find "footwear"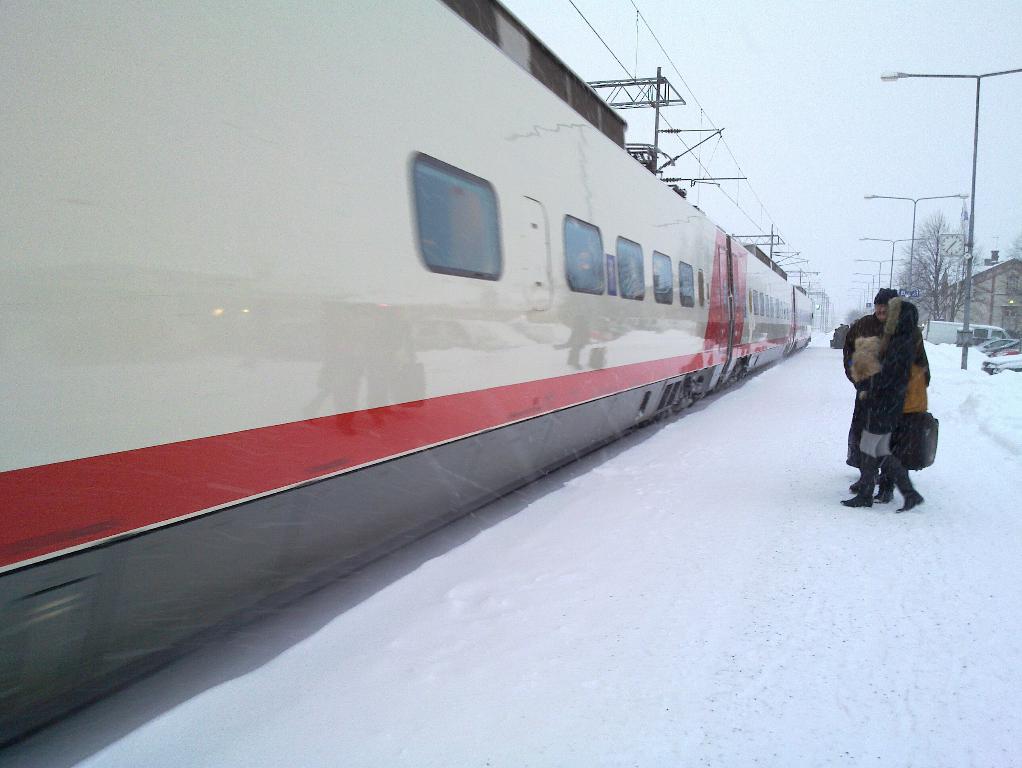
(873,479,894,504)
